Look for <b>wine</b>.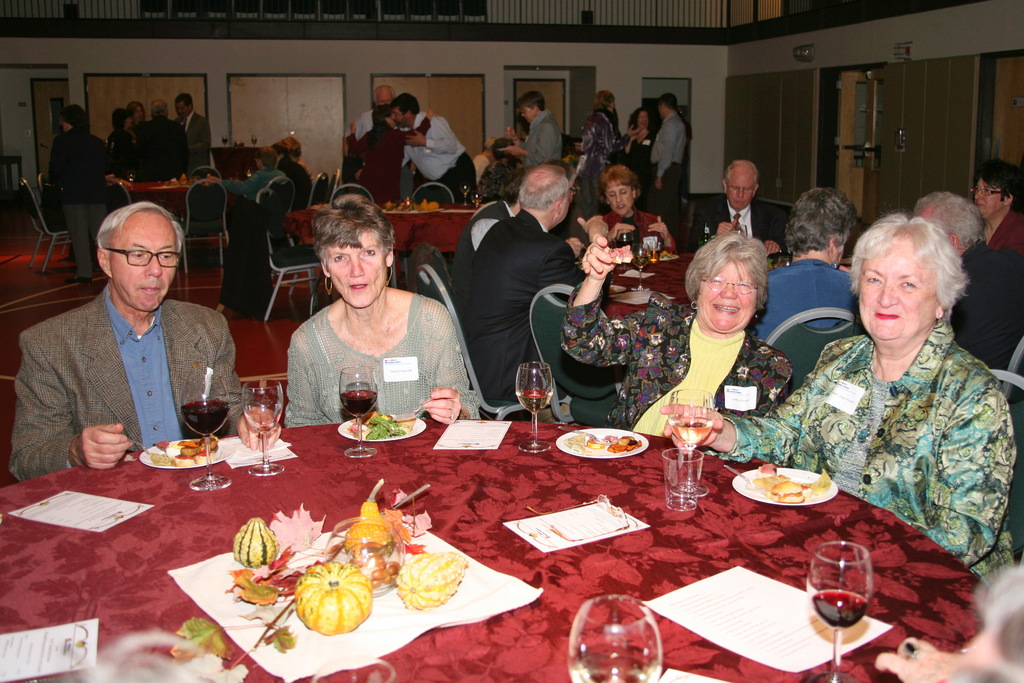
Found: {"x1": 631, "y1": 250, "x2": 648, "y2": 267}.
